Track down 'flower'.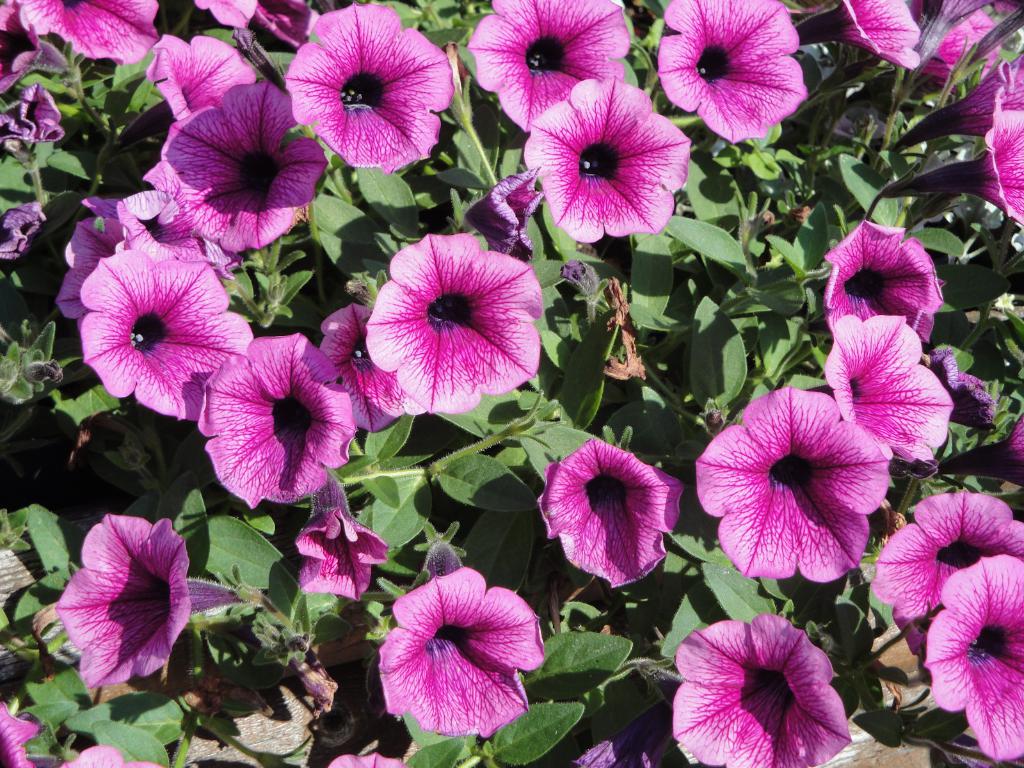
Tracked to (74,241,260,442).
